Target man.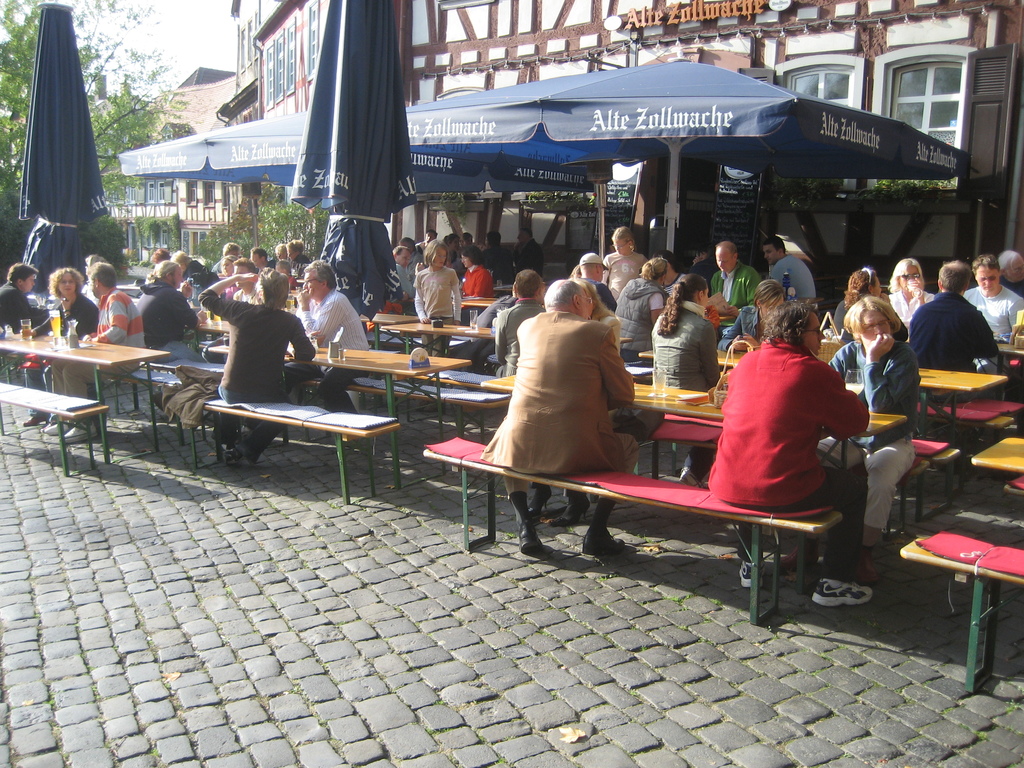
Target region: left=417, top=228, right=439, bottom=248.
